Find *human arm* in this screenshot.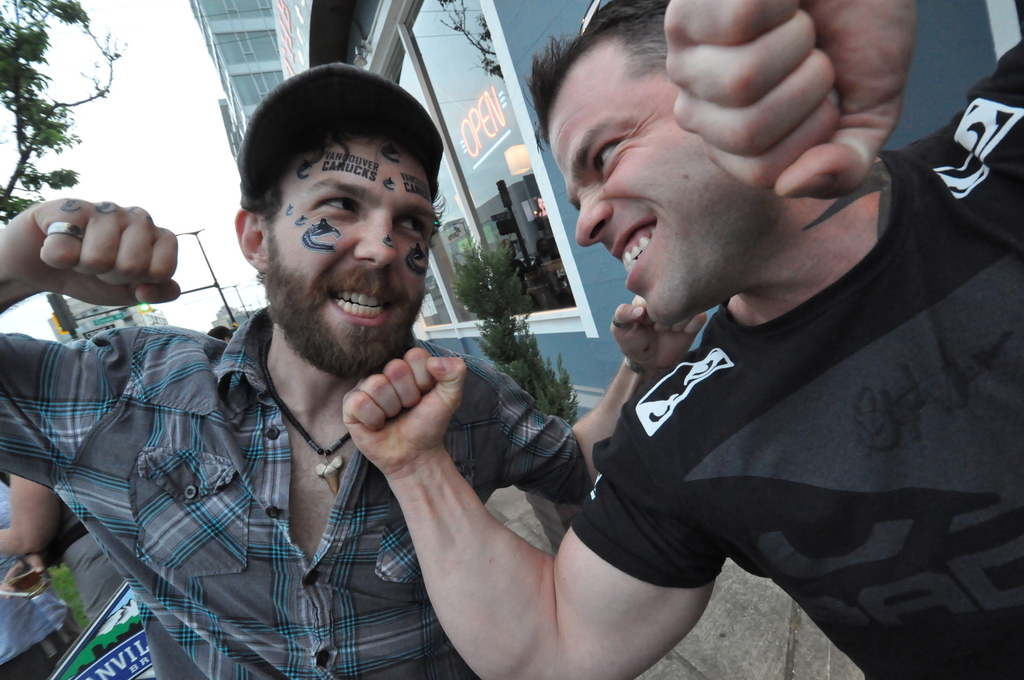
The bounding box for *human arm* is (670, 0, 1023, 203).
